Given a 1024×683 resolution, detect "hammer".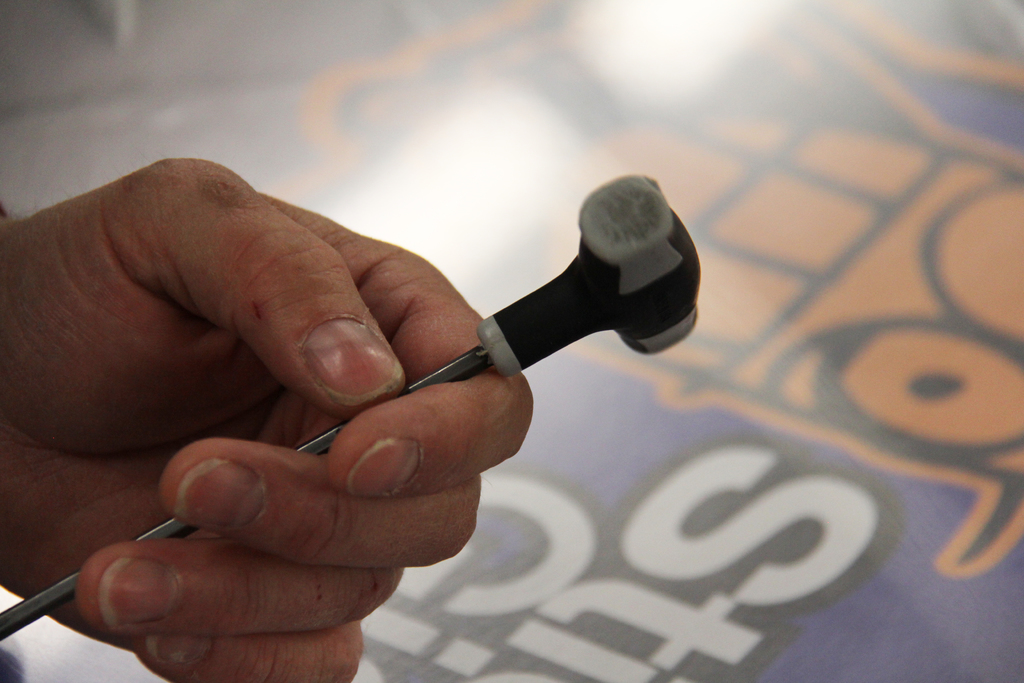
<bbox>417, 163, 686, 434</bbox>.
